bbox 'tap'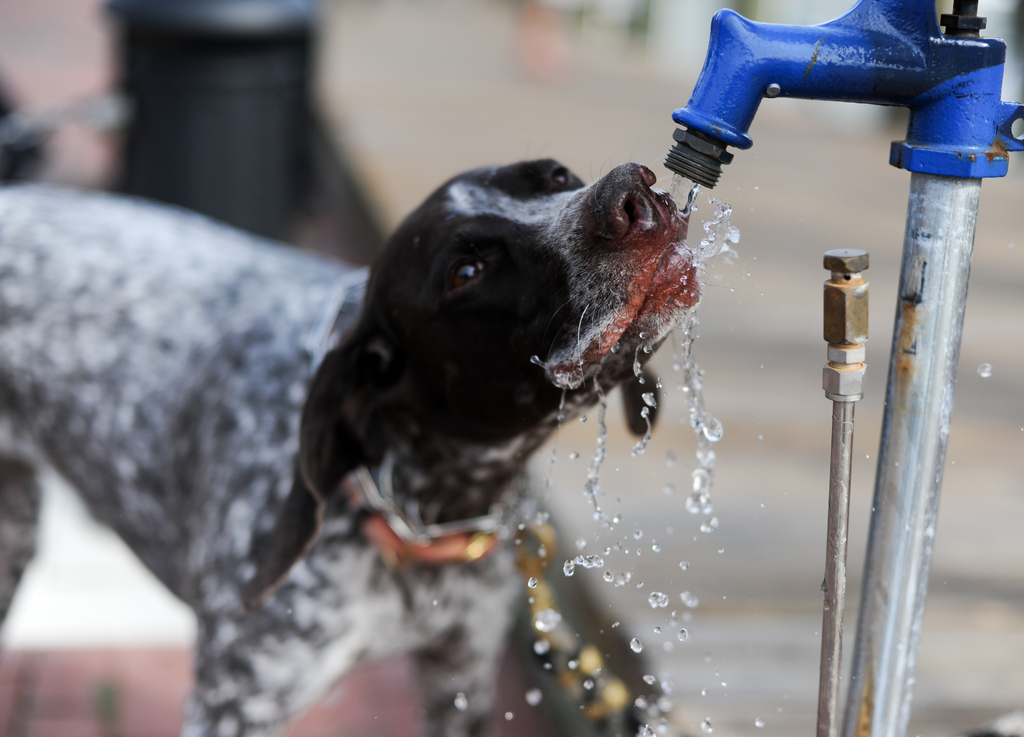
left=664, top=0, right=1023, bottom=193
